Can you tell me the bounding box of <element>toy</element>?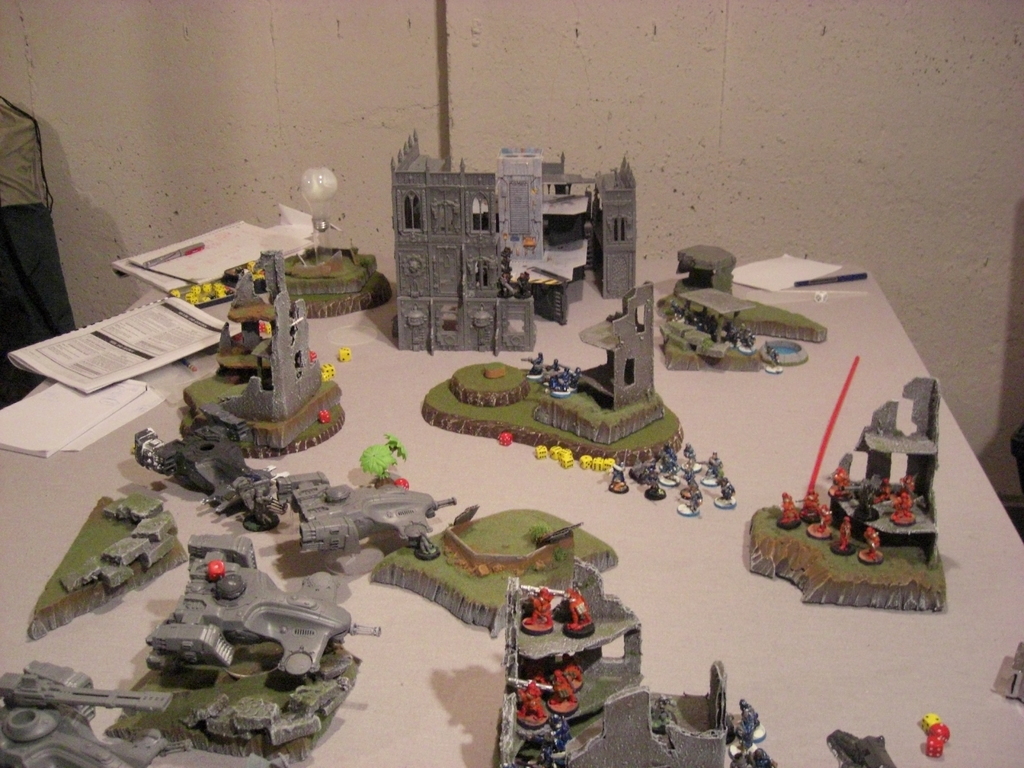
detection(386, 150, 639, 347).
